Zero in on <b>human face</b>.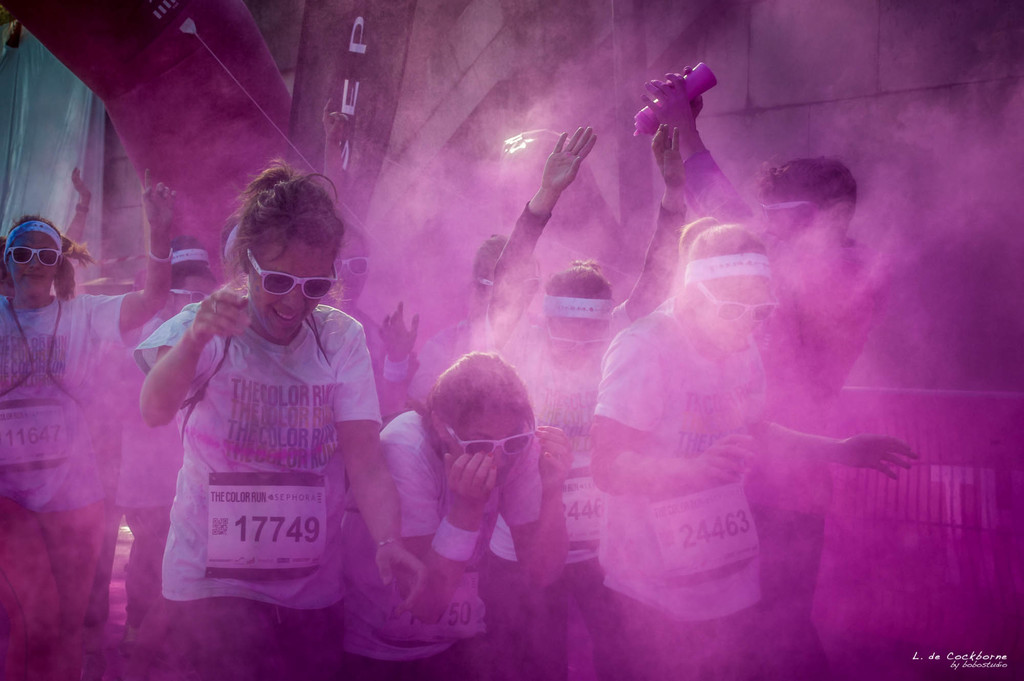
Zeroed in: (450, 411, 526, 493).
